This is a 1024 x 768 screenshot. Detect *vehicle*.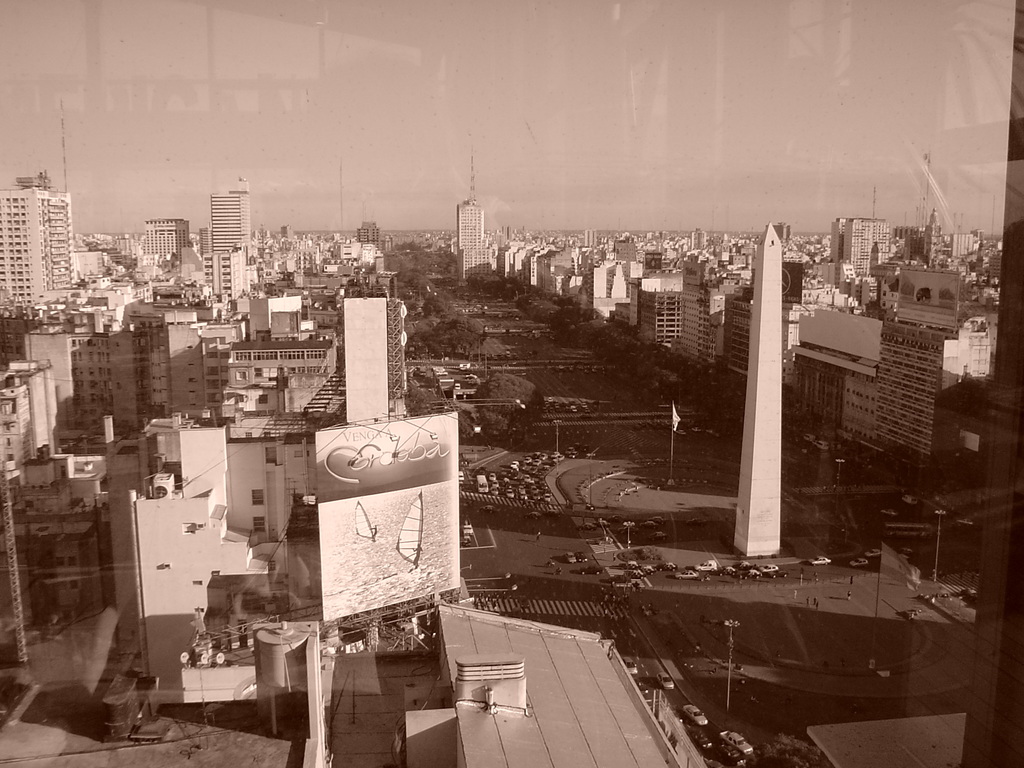
(701,559,721,570).
